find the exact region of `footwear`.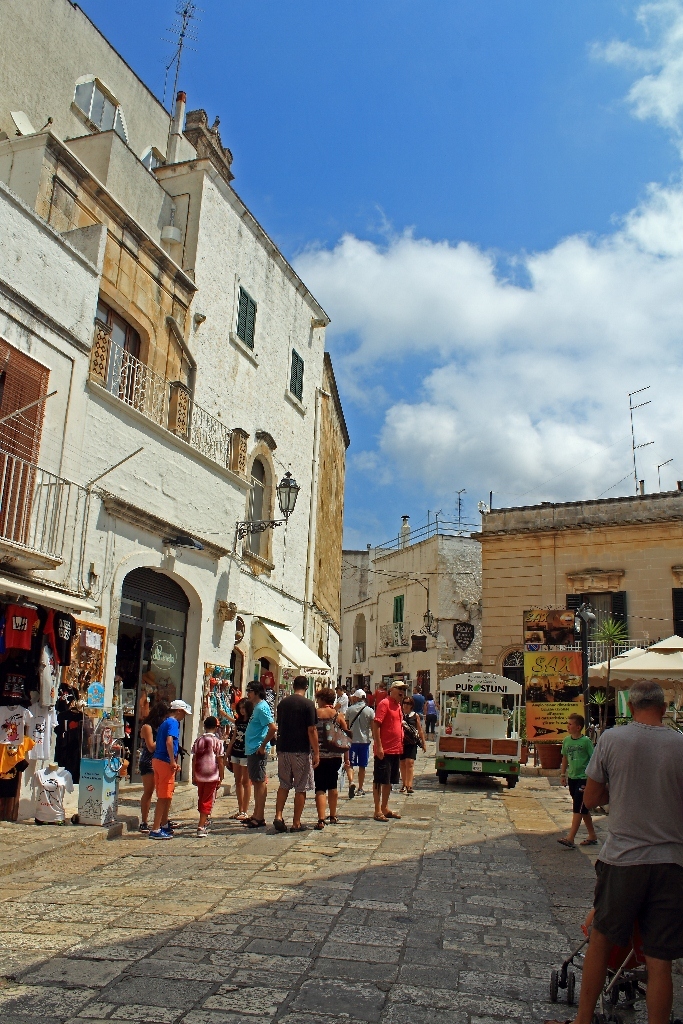
Exact region: <region>231, 813, 236, 818</region>.
